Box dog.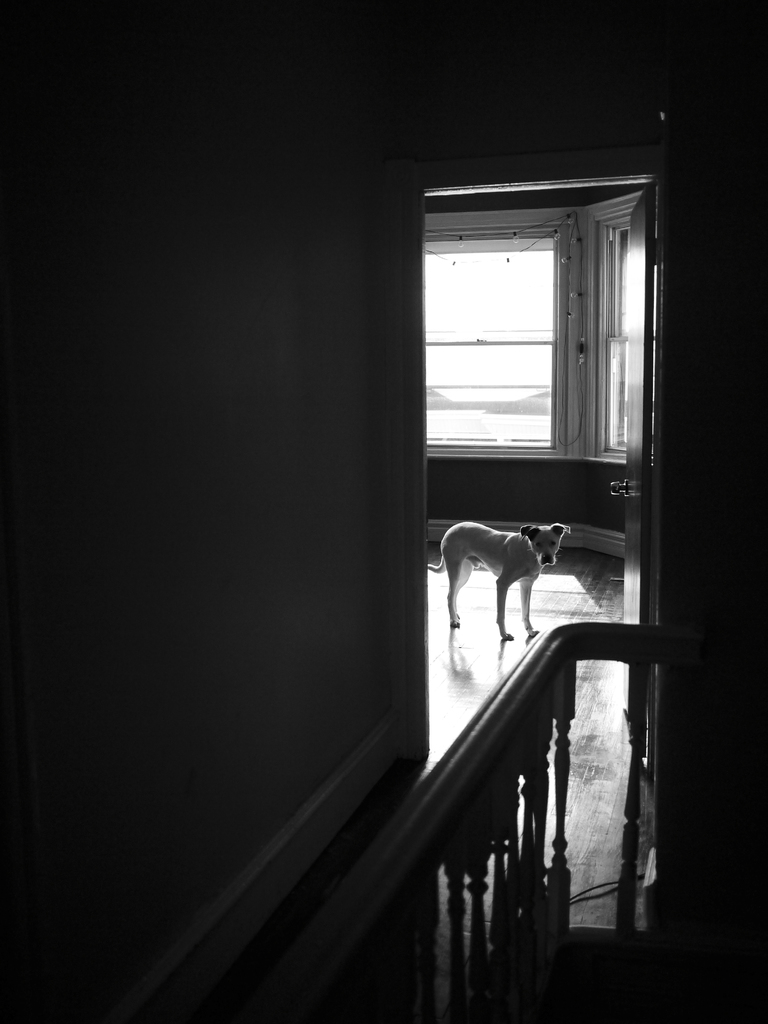
detection(427, 522, 569, 643).
